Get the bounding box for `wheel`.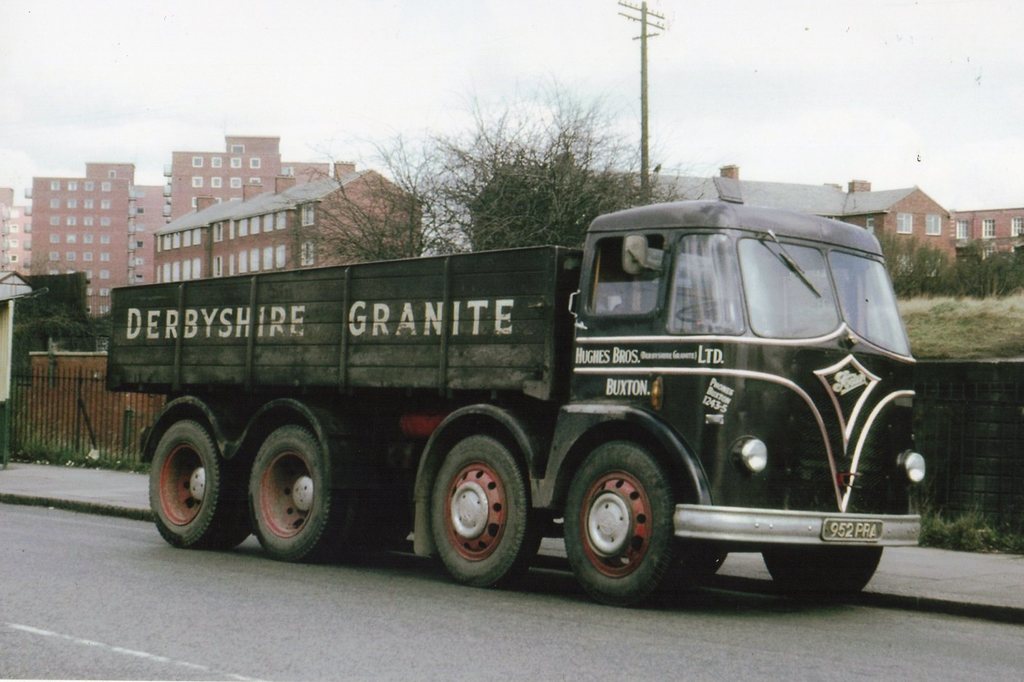
box=[425, 428, 532, 584].
